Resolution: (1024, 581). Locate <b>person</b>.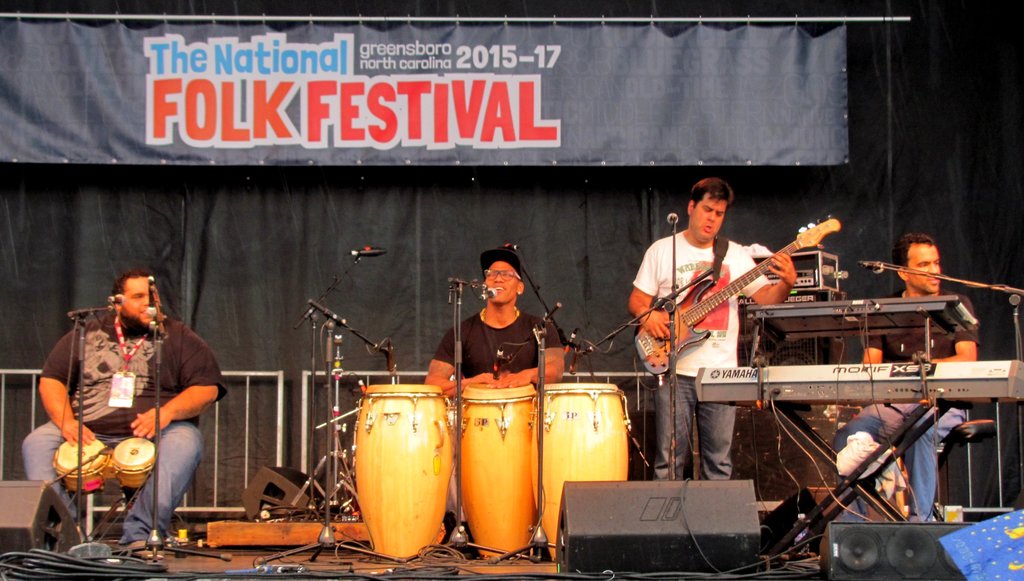
bbox(14, 271, 206, 549).
